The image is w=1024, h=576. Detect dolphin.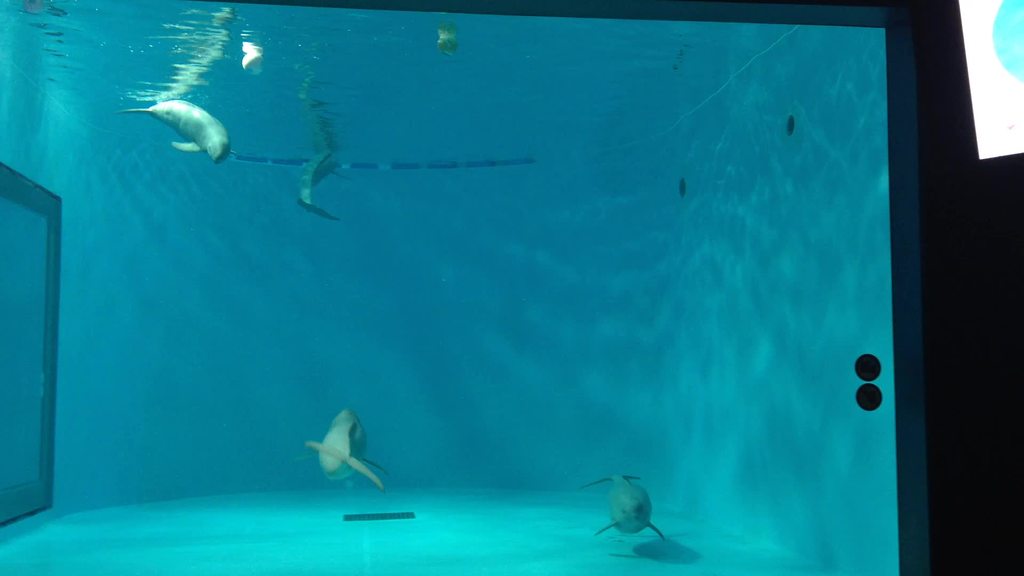
Detection: 579/469/669/544.
